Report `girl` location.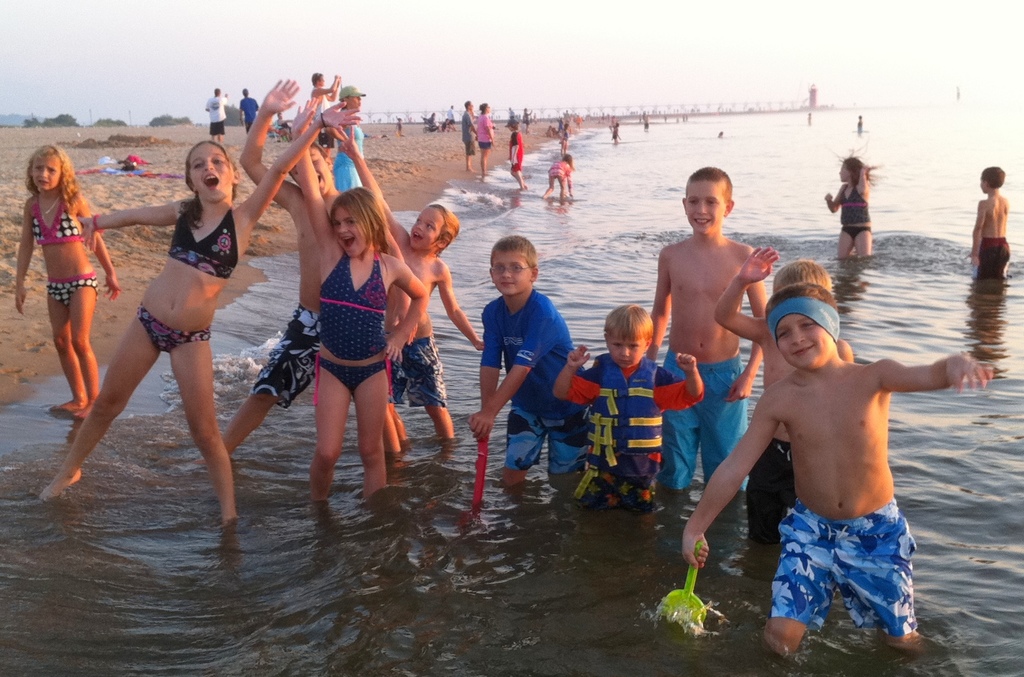
Report: 294 81 434 510.
